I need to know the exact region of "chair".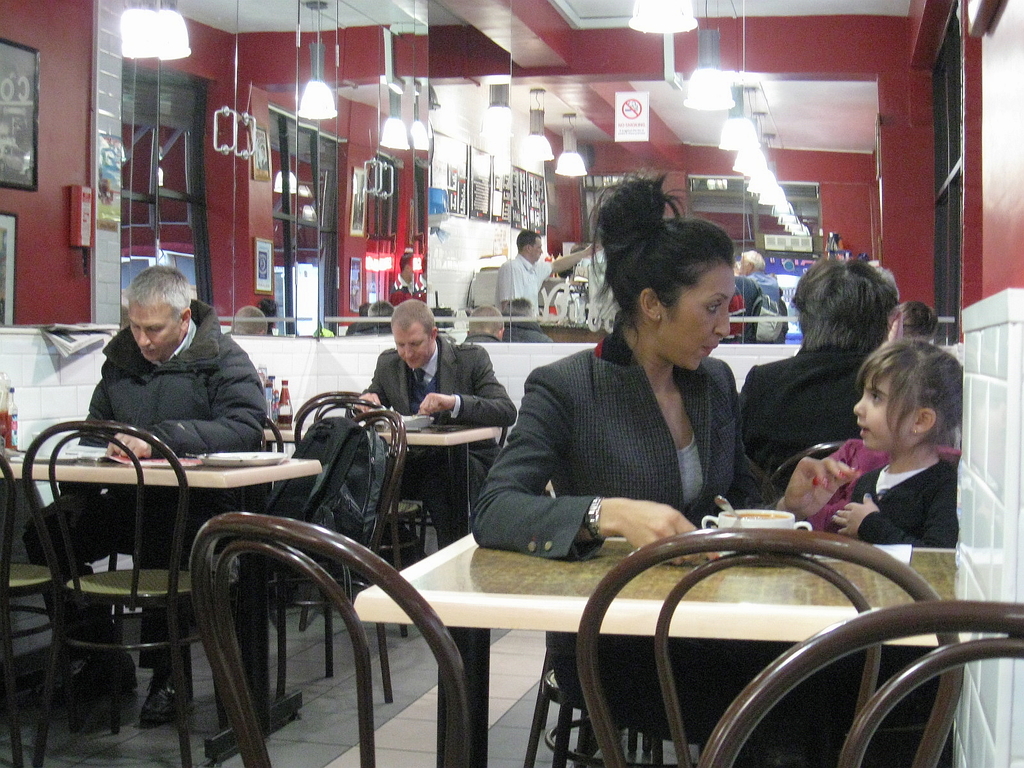
Region: locate(0, 452, 86, 767).
